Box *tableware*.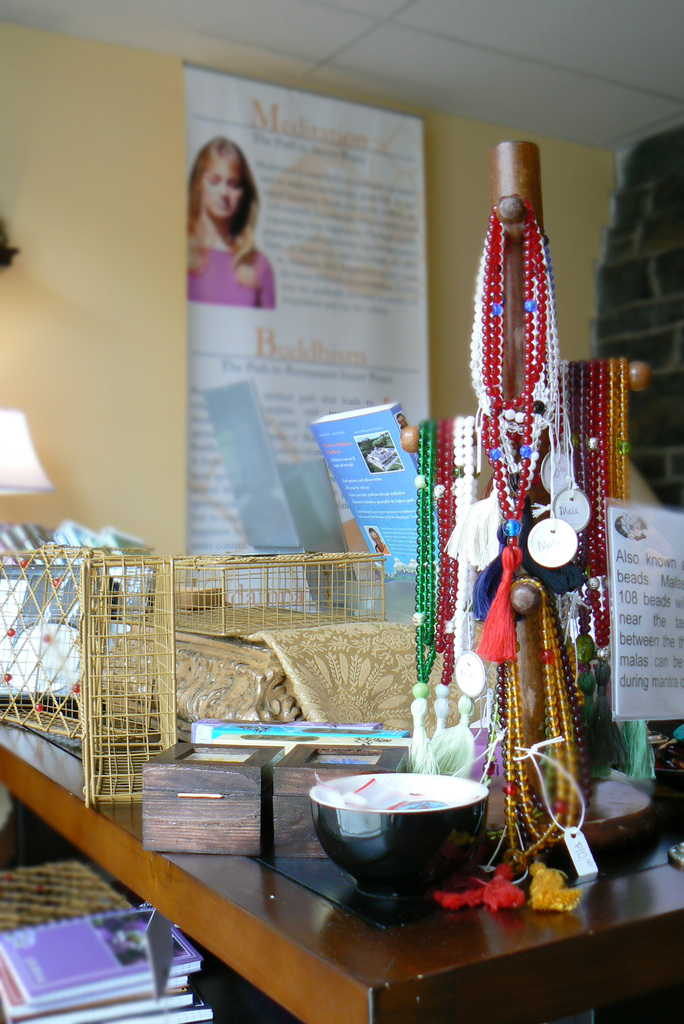
307/764/492/895.
